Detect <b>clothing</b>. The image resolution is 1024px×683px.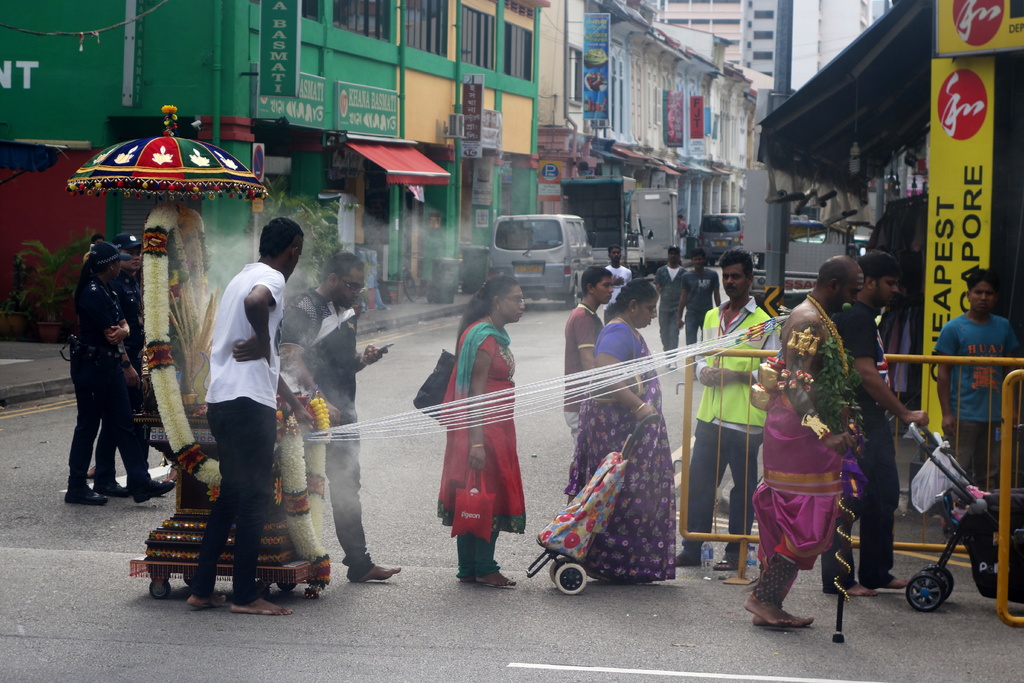
<region>681, 297, 781, 547</region>.
